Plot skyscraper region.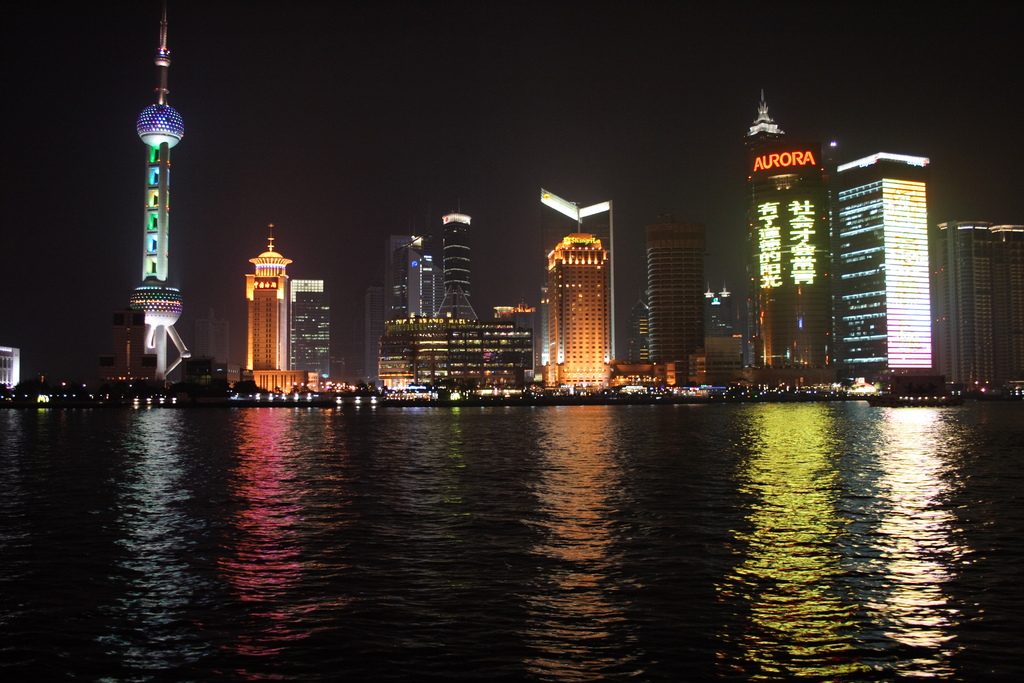
Plotted at crop(834, 145, 931, 381).
